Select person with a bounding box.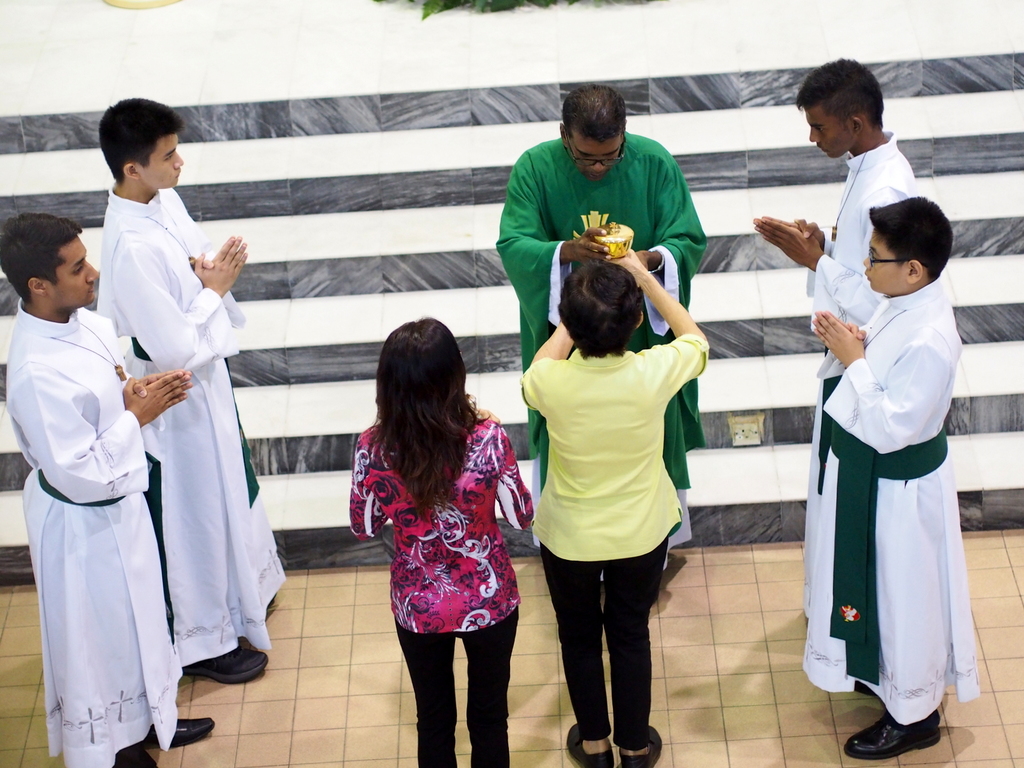
93, 100, 291, 687.
